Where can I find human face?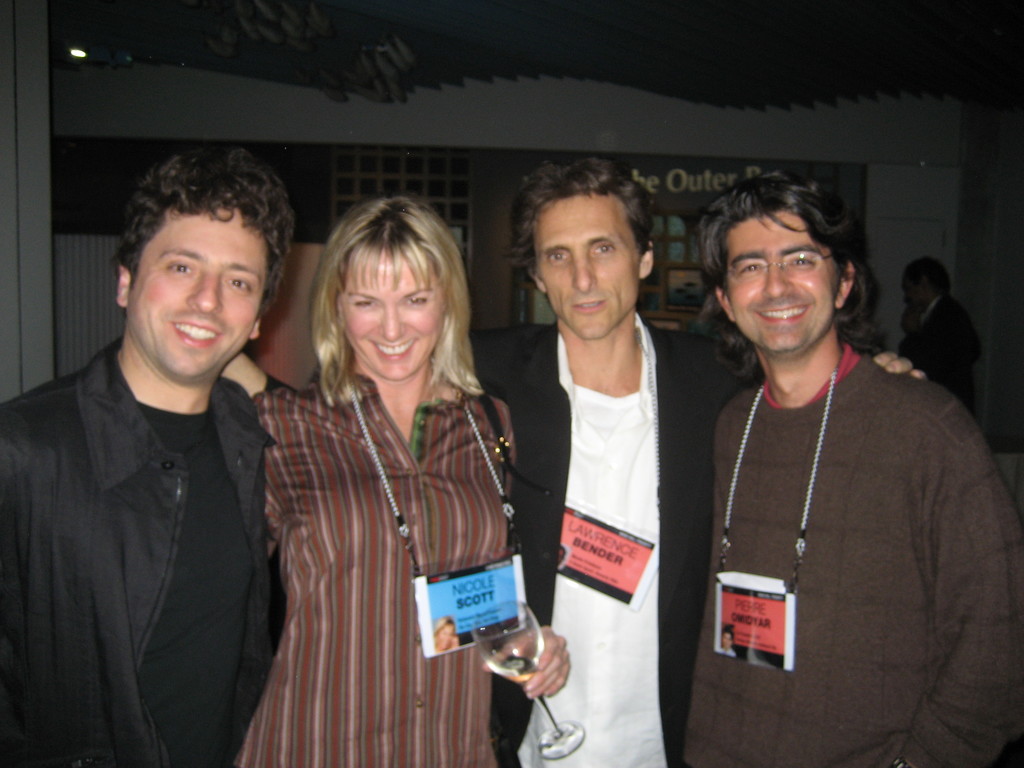
You can find it at 727 214 835 351.
